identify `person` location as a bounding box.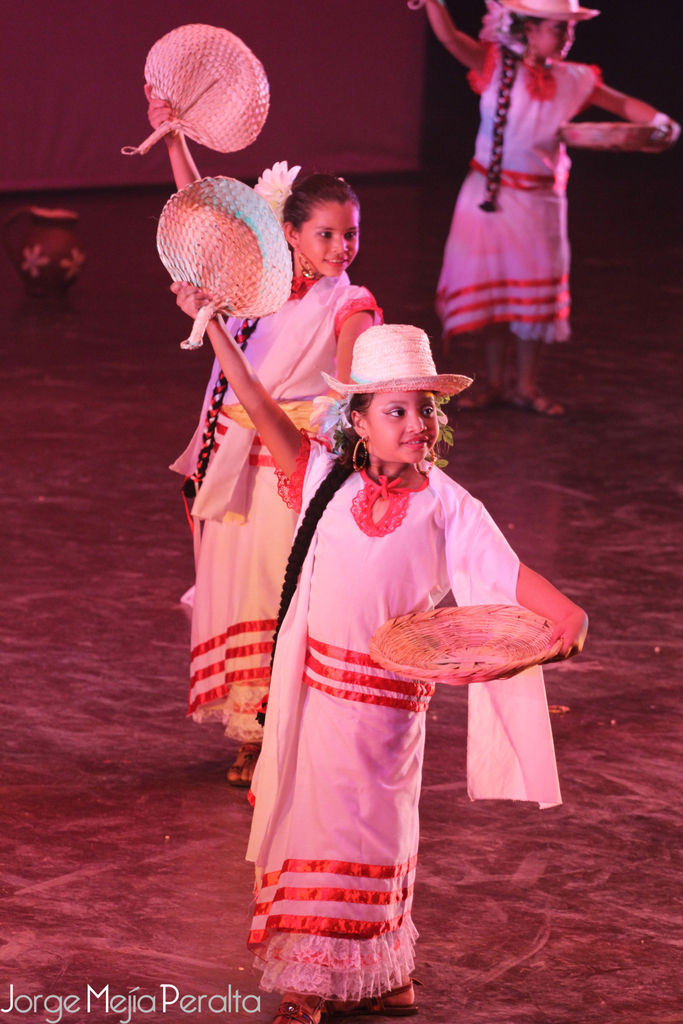
{"x1": 141, "y1": 85, "x2": 384, "y2": 789}.
